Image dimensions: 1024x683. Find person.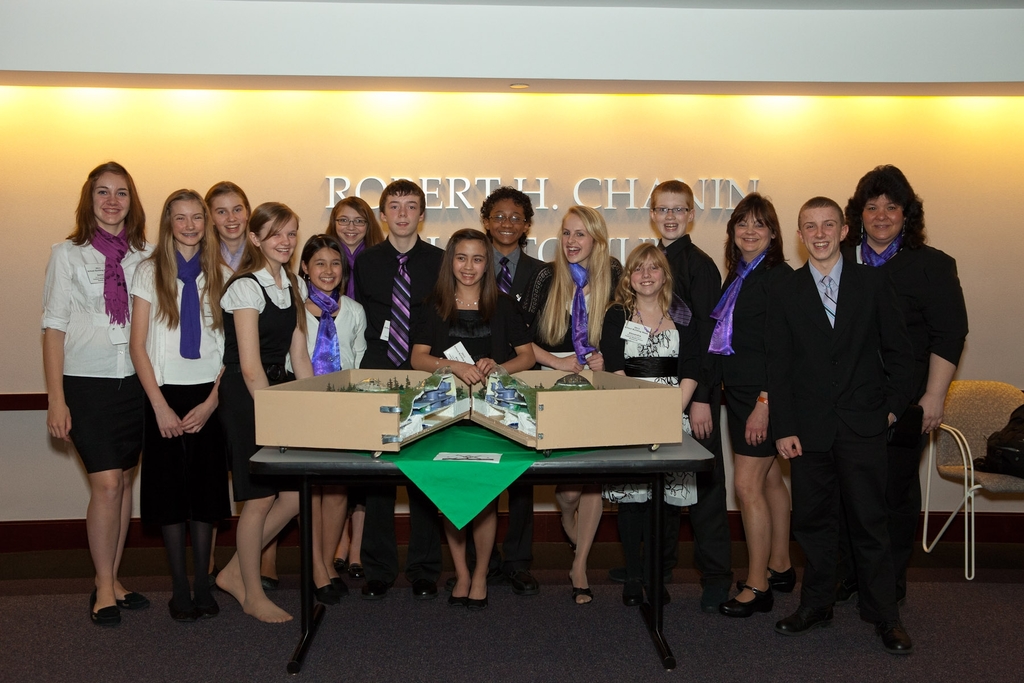
[left=404, top=220, right=543, bottom=623].
